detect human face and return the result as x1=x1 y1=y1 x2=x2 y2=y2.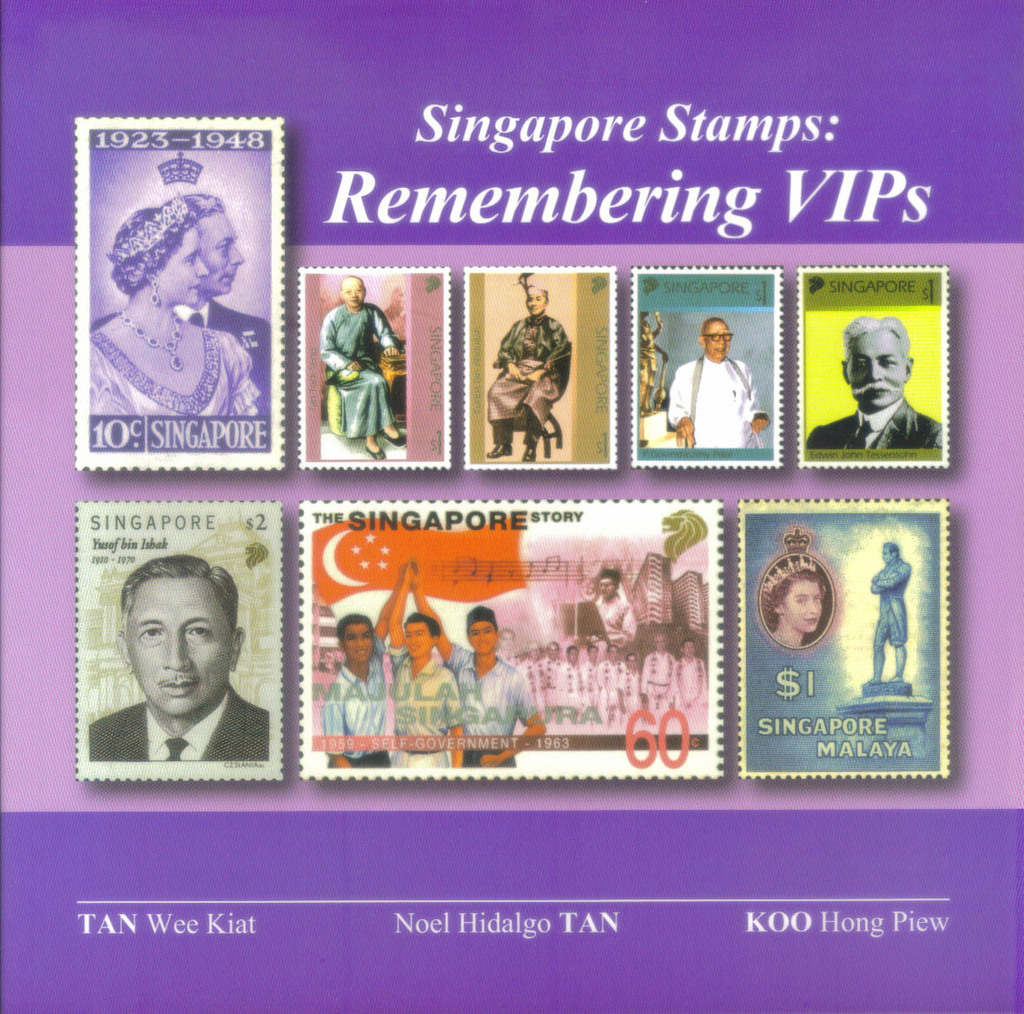
x1=344 y1=614 x2=377 y2=667.
